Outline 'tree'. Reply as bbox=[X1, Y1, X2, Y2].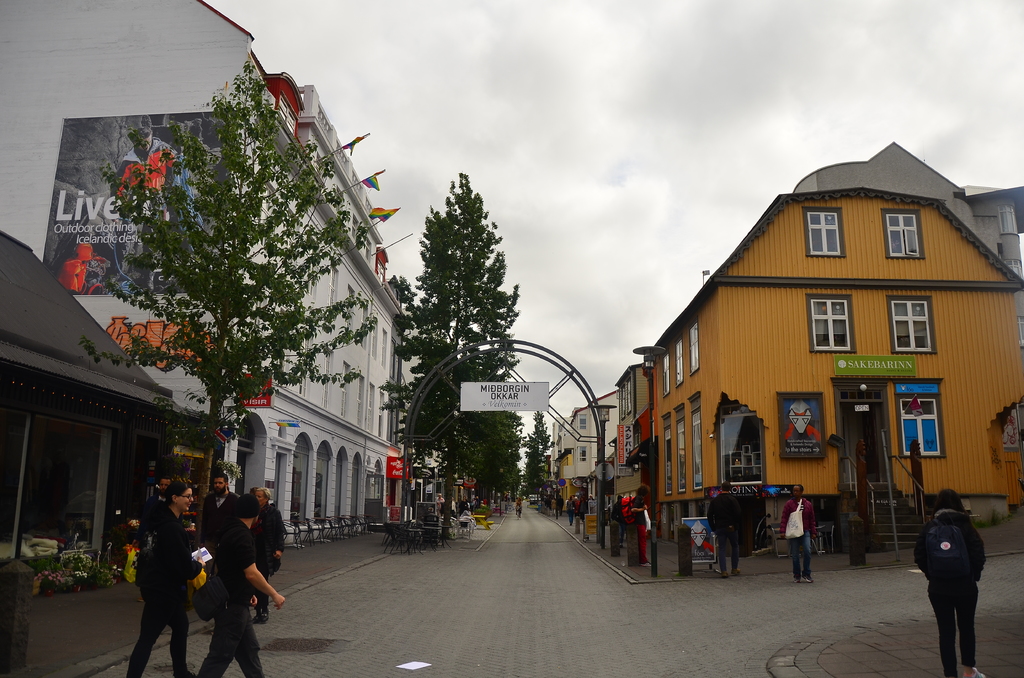
bbox=[74, 64, 386, 503].
